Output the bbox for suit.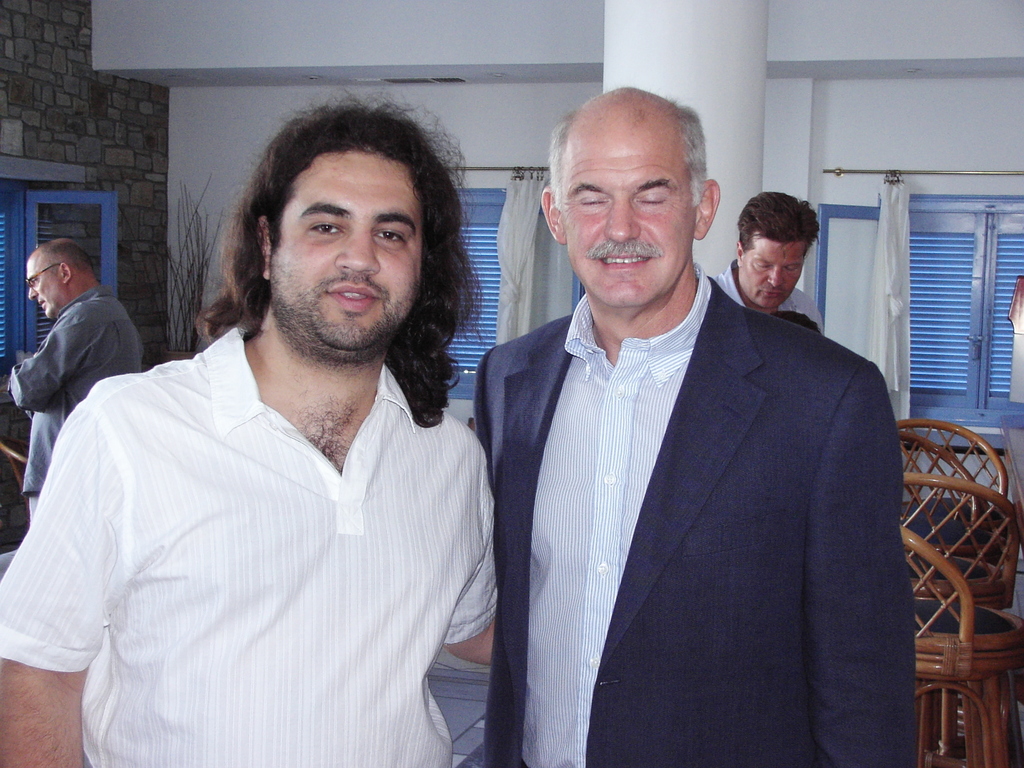
<box>470,259,914,767</box>.
